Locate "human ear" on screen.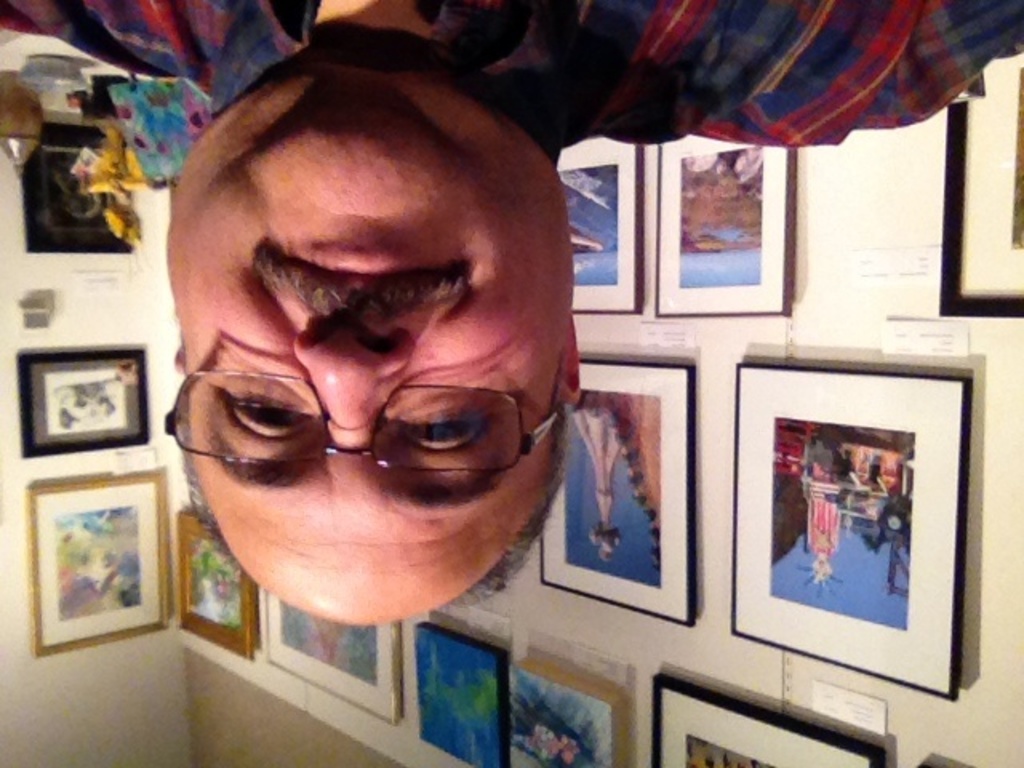
On screen at [560,317,582,403].
